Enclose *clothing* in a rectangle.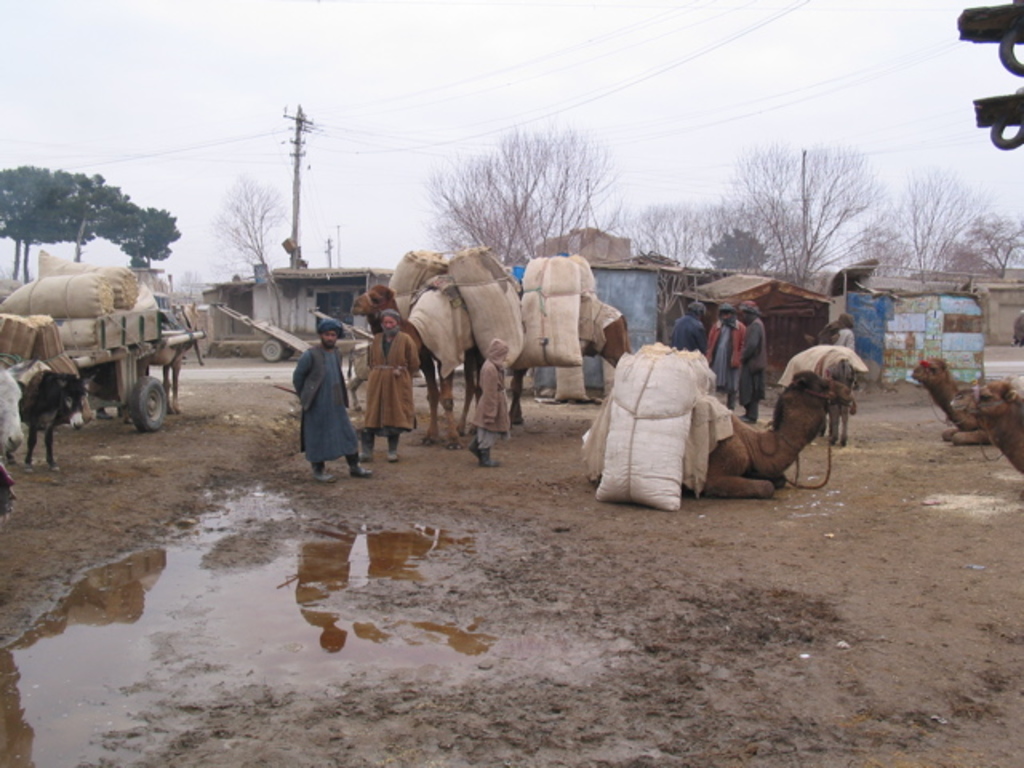
[277,317,347,472].
